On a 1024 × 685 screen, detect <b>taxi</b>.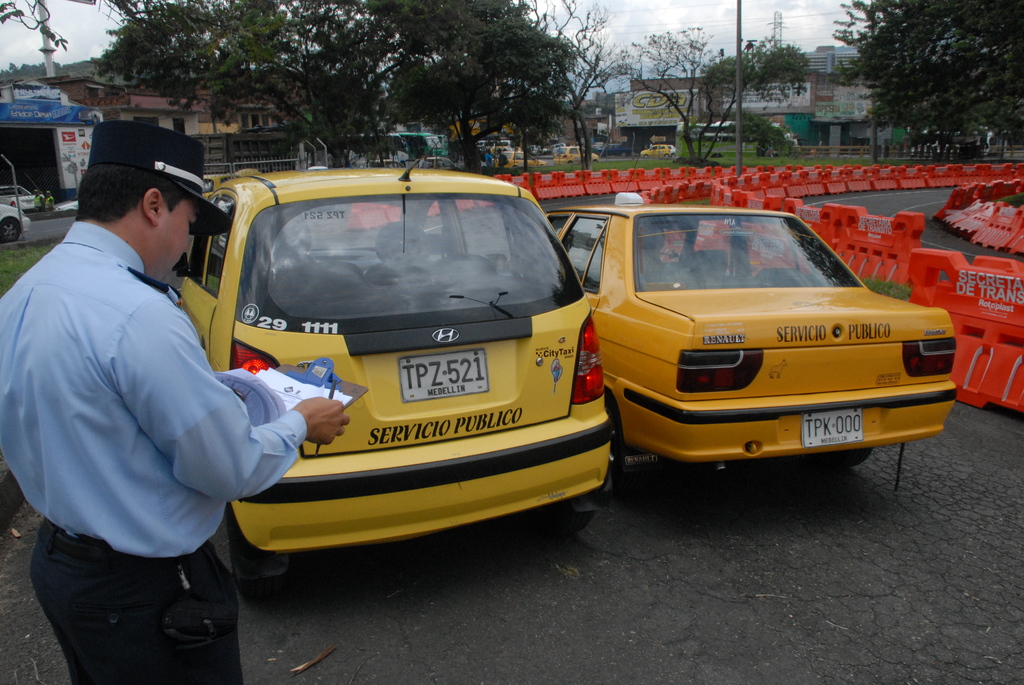
197/173/238/200.
